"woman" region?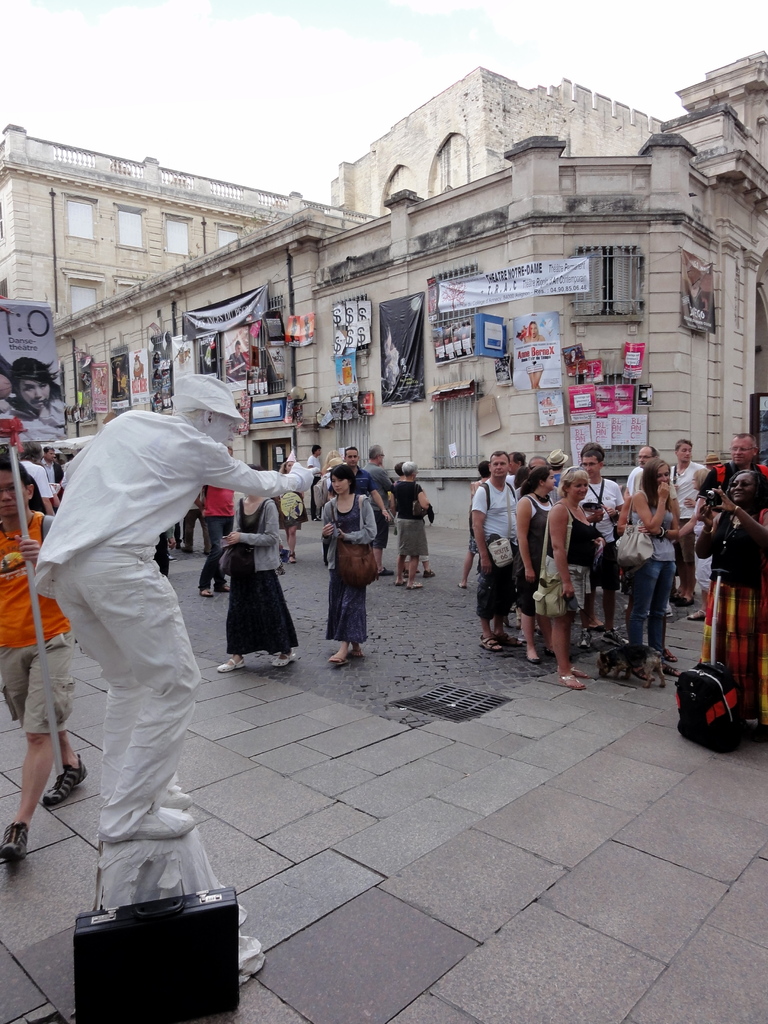
bbox=[25, 371, 258, 950]
